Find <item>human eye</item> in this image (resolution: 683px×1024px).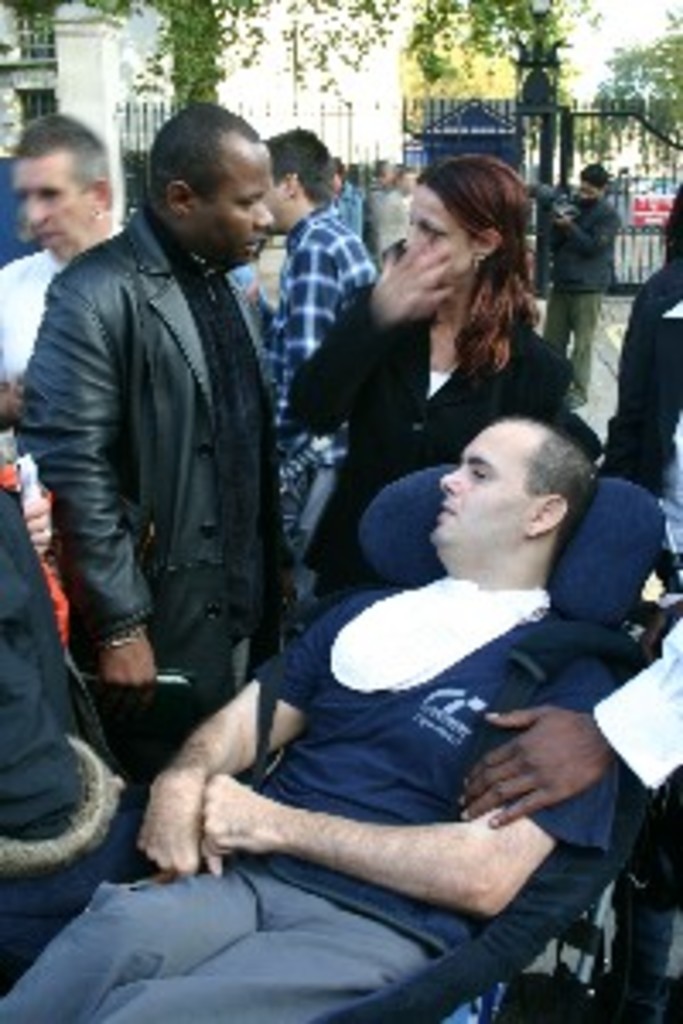
box=[41, 181, 65, 201].
